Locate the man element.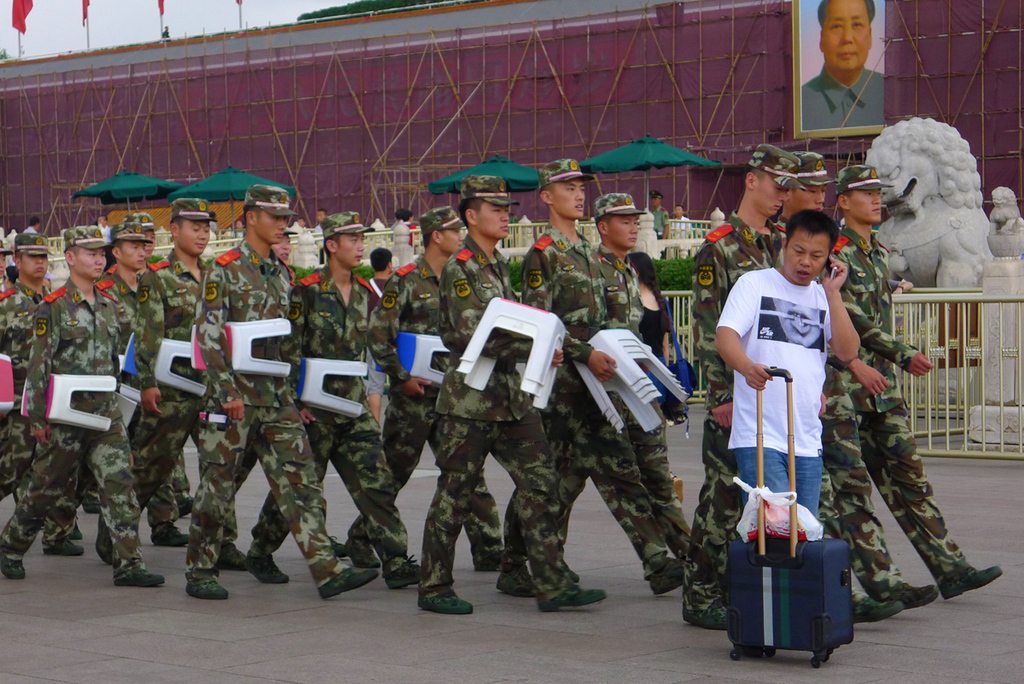
Element bbox: l=359, t=248, r=390, b=425.
